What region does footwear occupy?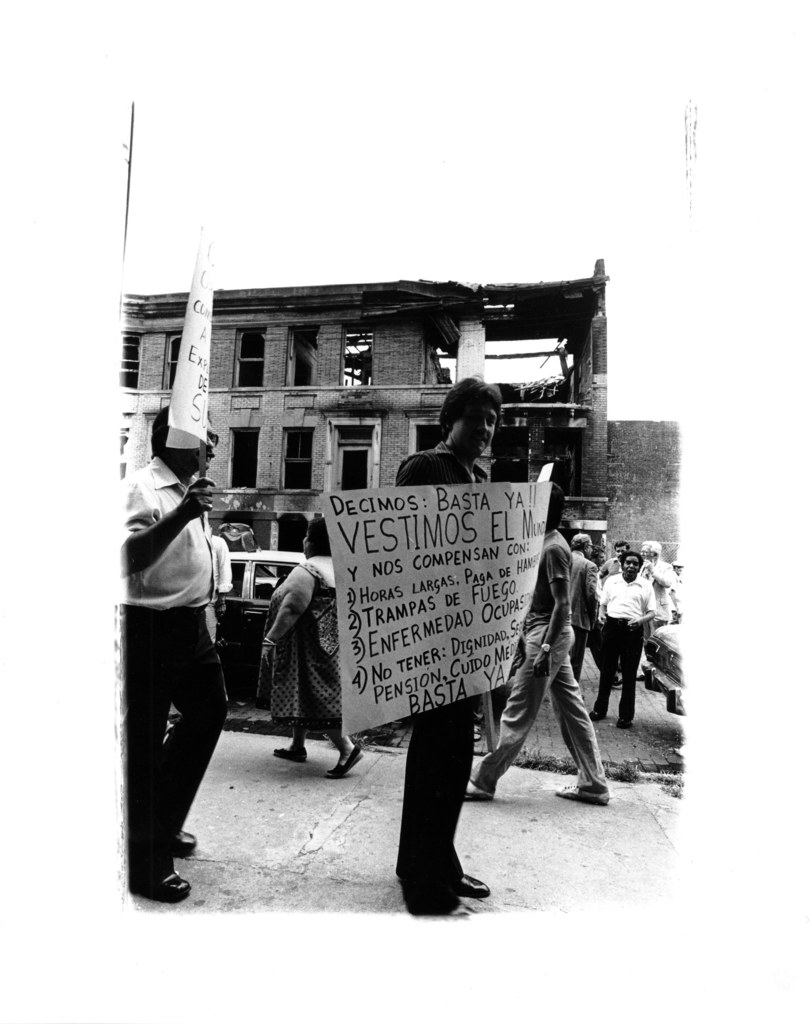
pyautogui.locateOnScreen(126, 861, 184, 901).
